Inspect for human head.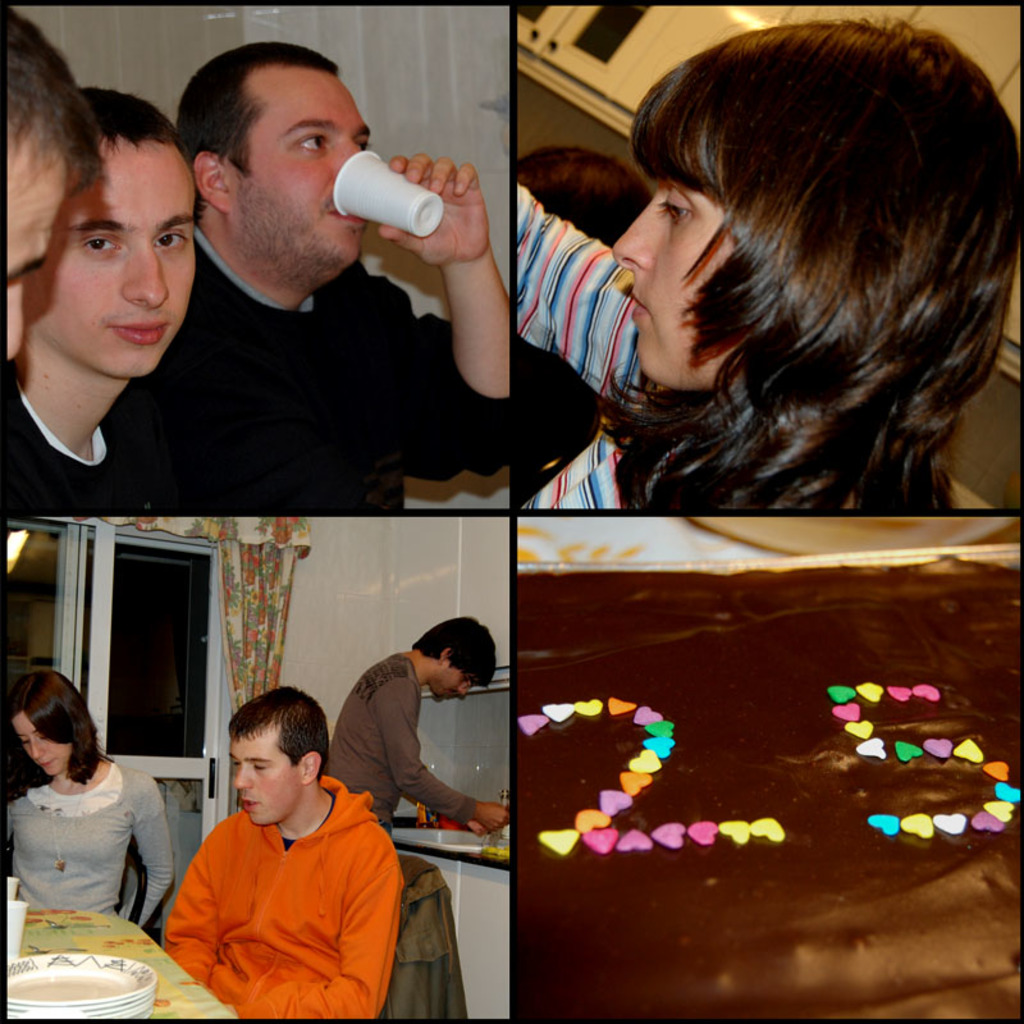
Inspection: <region>412, 616, 502, 703</region>.
